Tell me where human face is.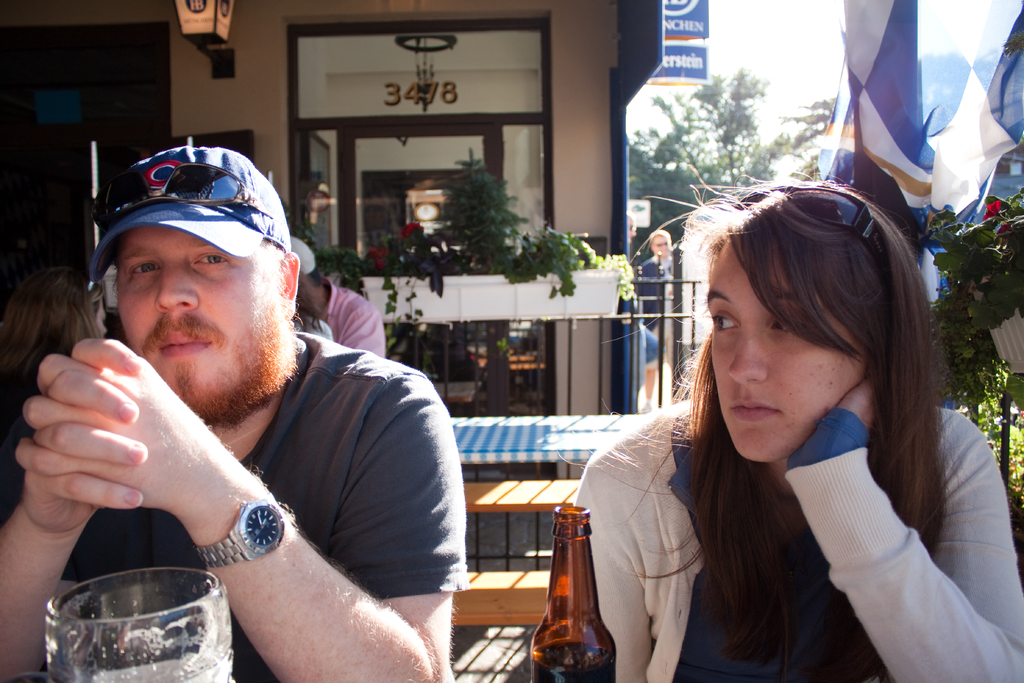
human face is at select_region(111, 227, 291, 413).
